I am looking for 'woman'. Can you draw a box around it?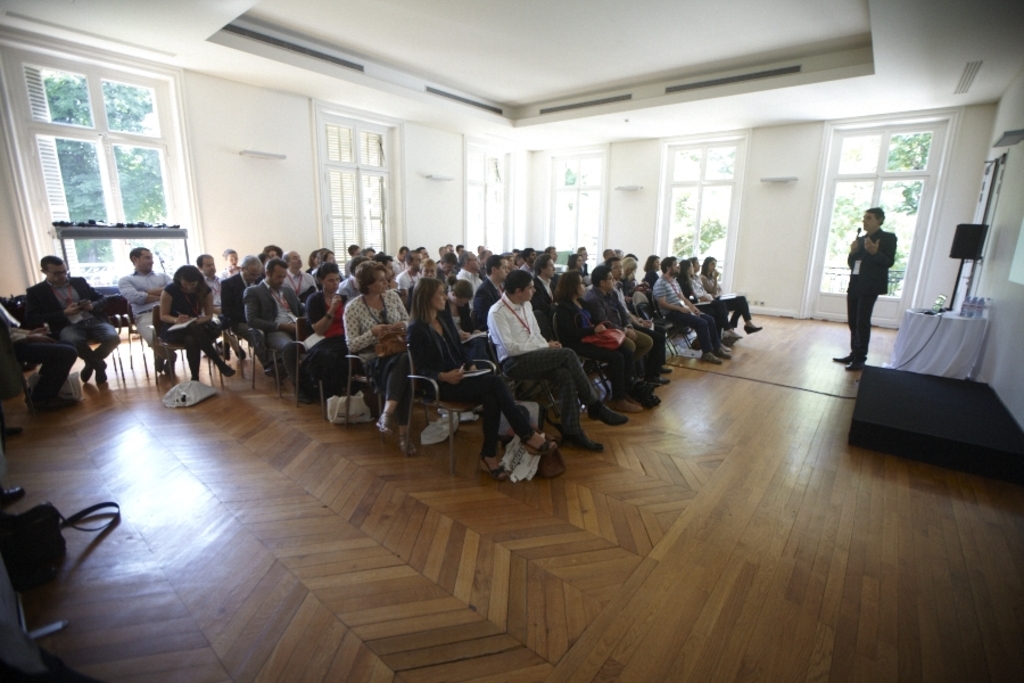
Sure, the bounding box is [x1=349, y1=262, x2=424, y2=431].
